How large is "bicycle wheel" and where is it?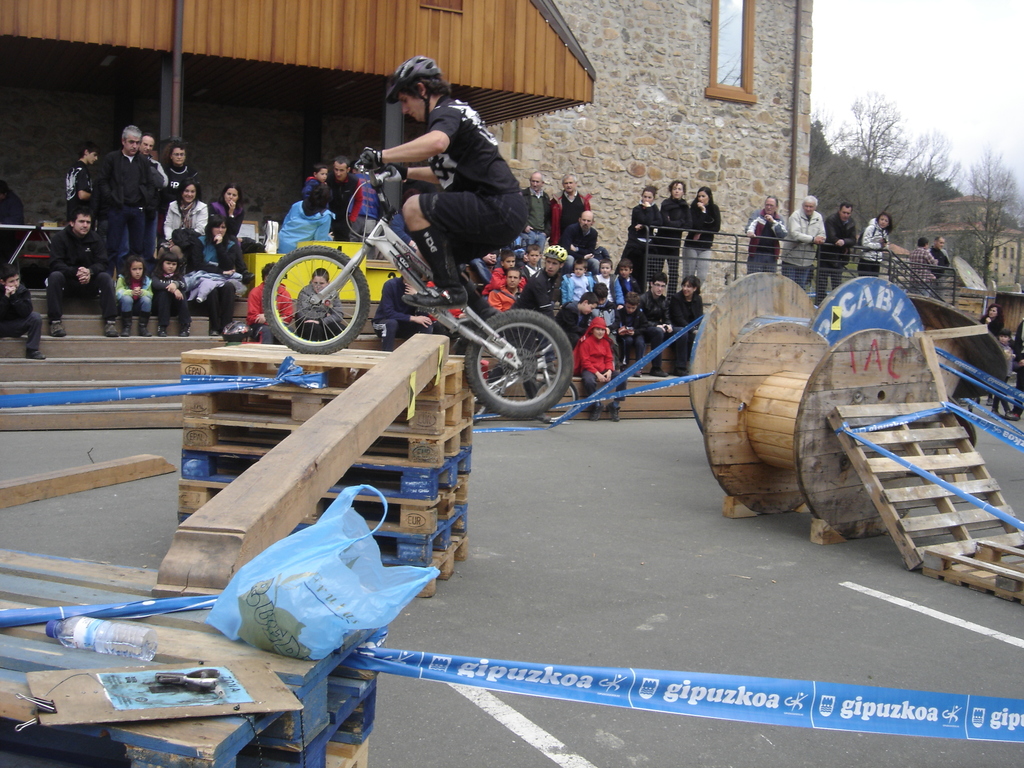
Bounding box: {"x1": 466, "y1": 311, "x2": 578, "y2": 426}.
